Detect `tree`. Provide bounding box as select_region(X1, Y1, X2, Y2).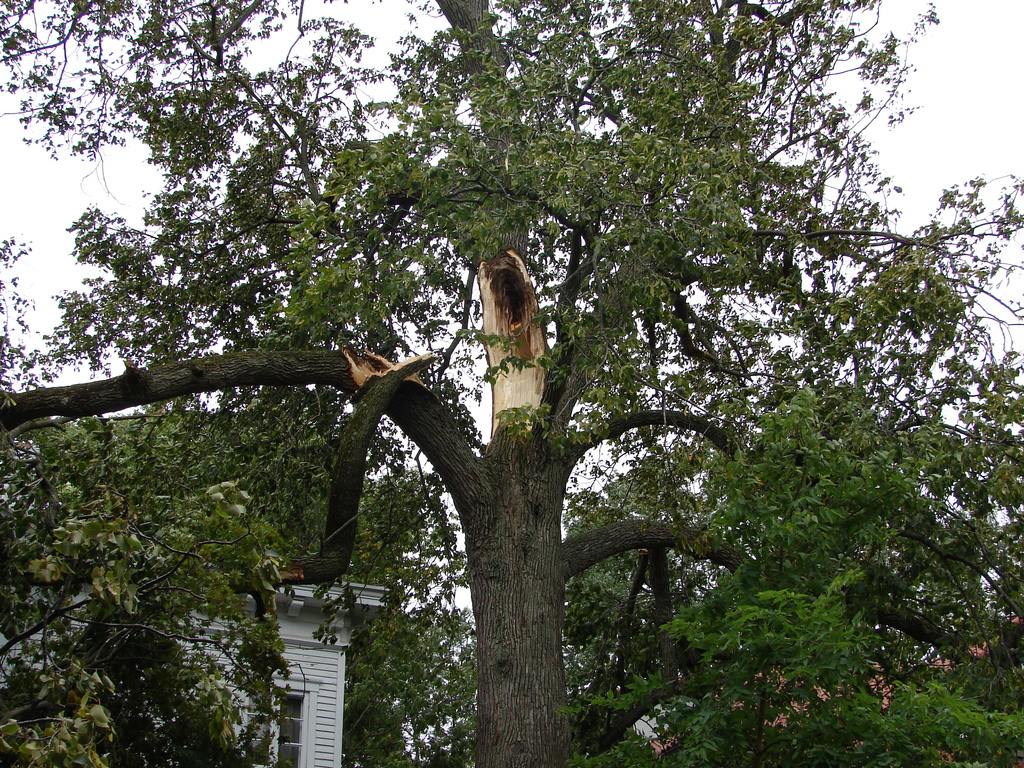
select_region(39, 21, 974, 744).
